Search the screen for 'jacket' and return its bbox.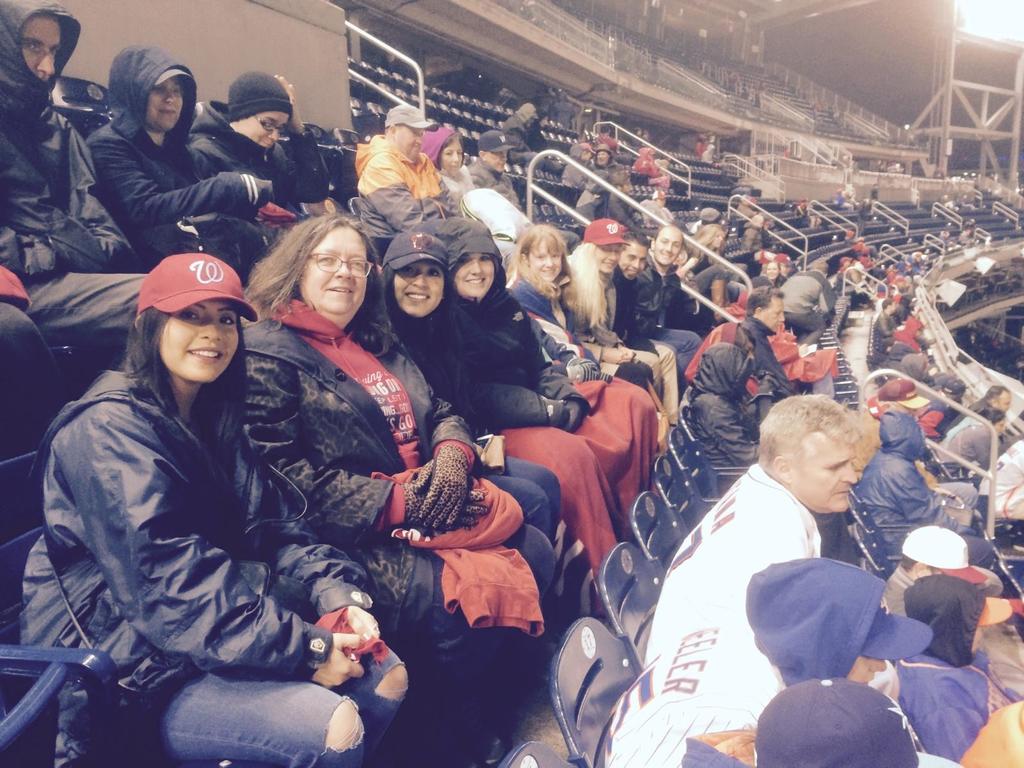
Found: {"x1": 685, "y1": 343, "x2": 759, "y2": 463}.
